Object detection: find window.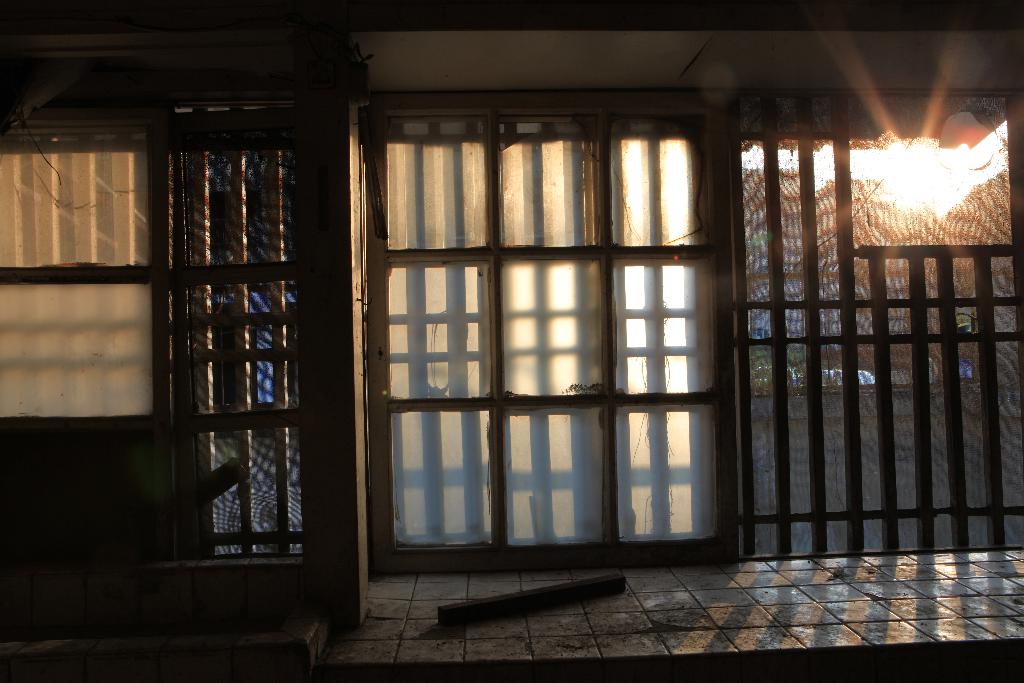
region(0, 127, 173, 436).
